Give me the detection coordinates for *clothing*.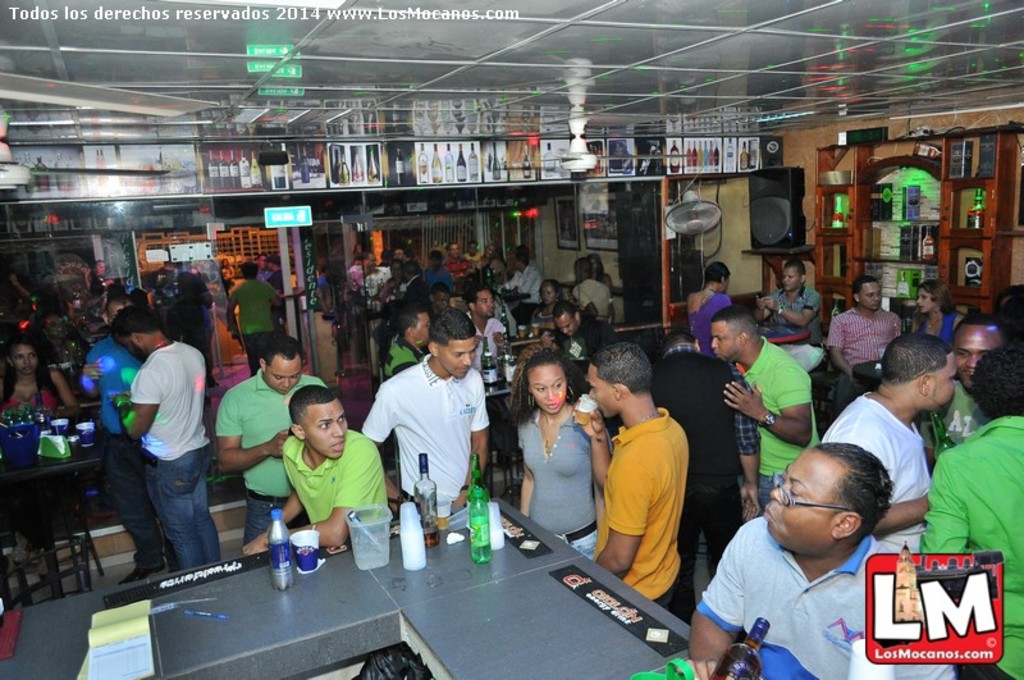
bbox(279, 423, 389, 535).
